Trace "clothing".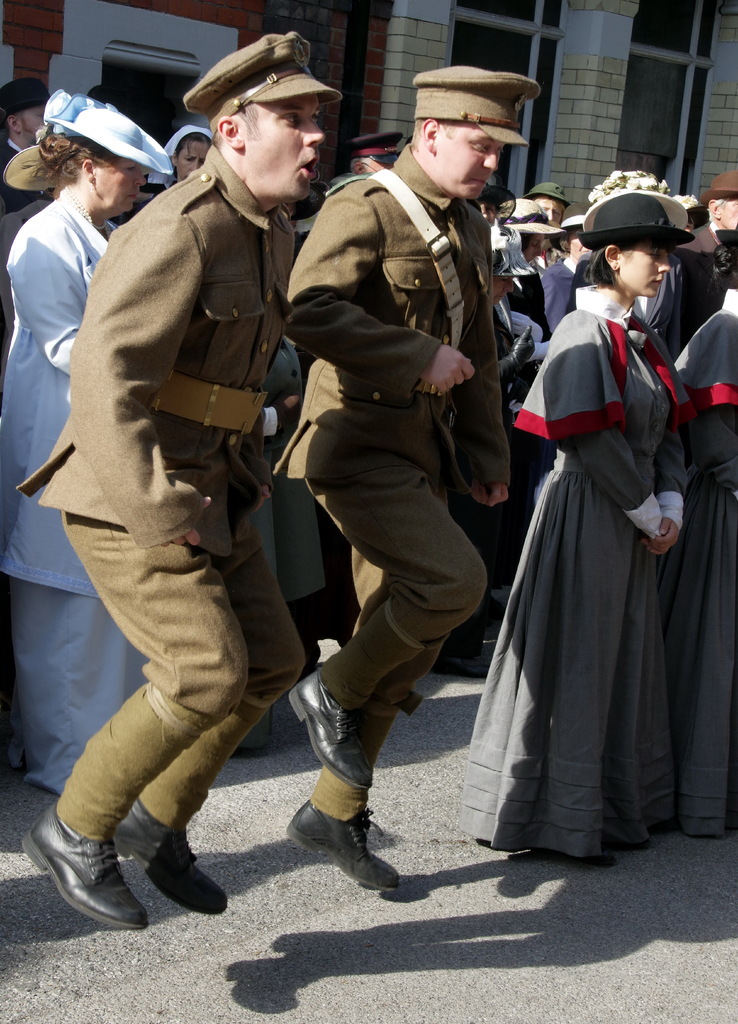
Traced to (x1=479, y1=253, x2=707, y2=859).
